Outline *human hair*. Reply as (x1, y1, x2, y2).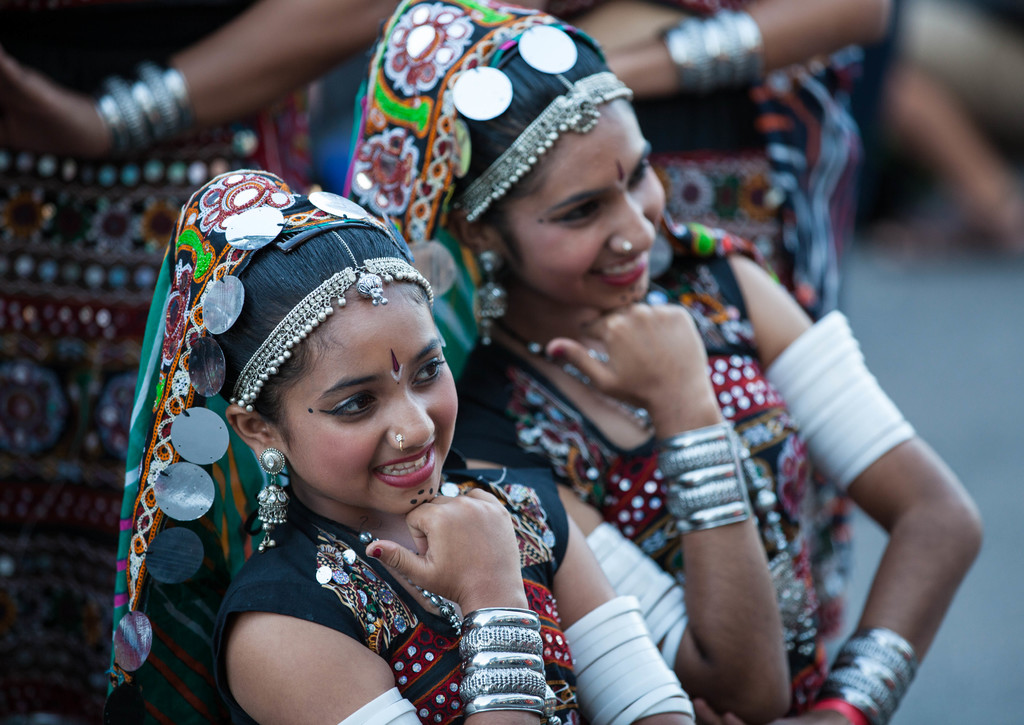
(207, 240, 420, 450).
